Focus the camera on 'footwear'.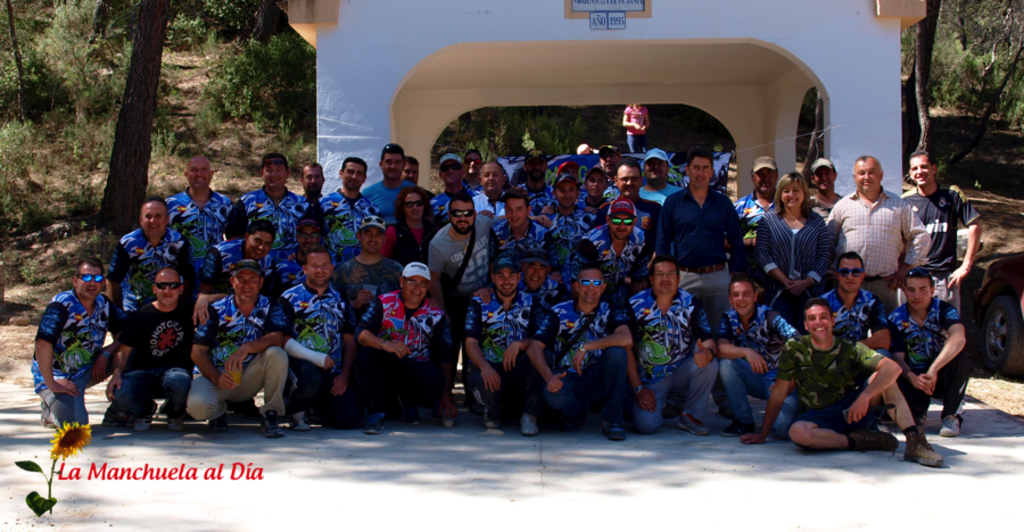
Focus region: x1=210 y1=408 x2=226 y2=442.
